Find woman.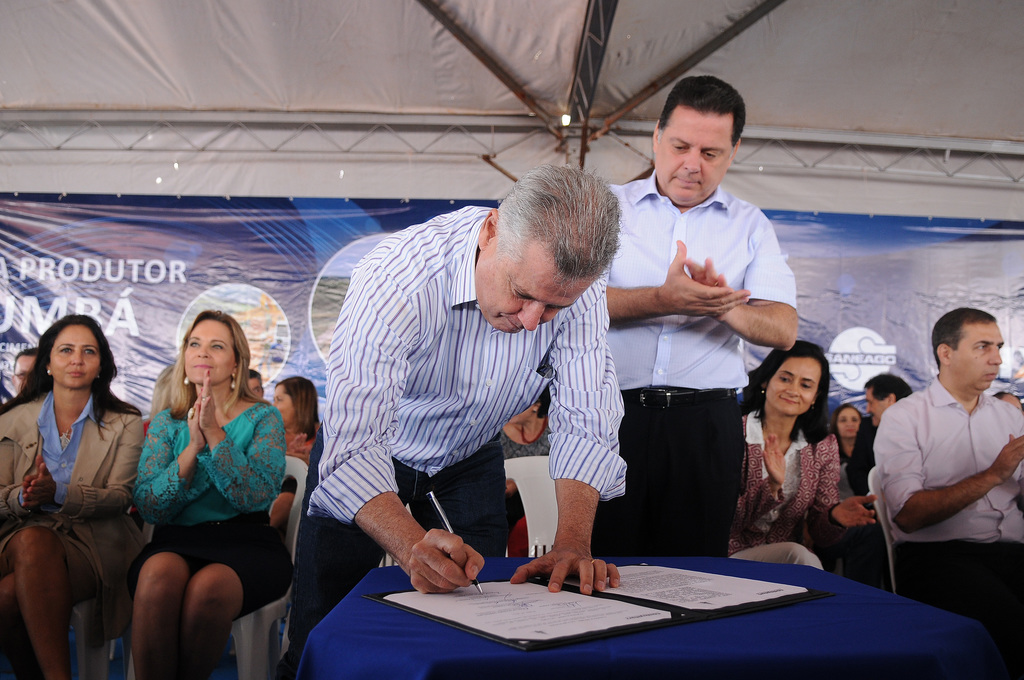
detection(825, 408, 865, 462).
